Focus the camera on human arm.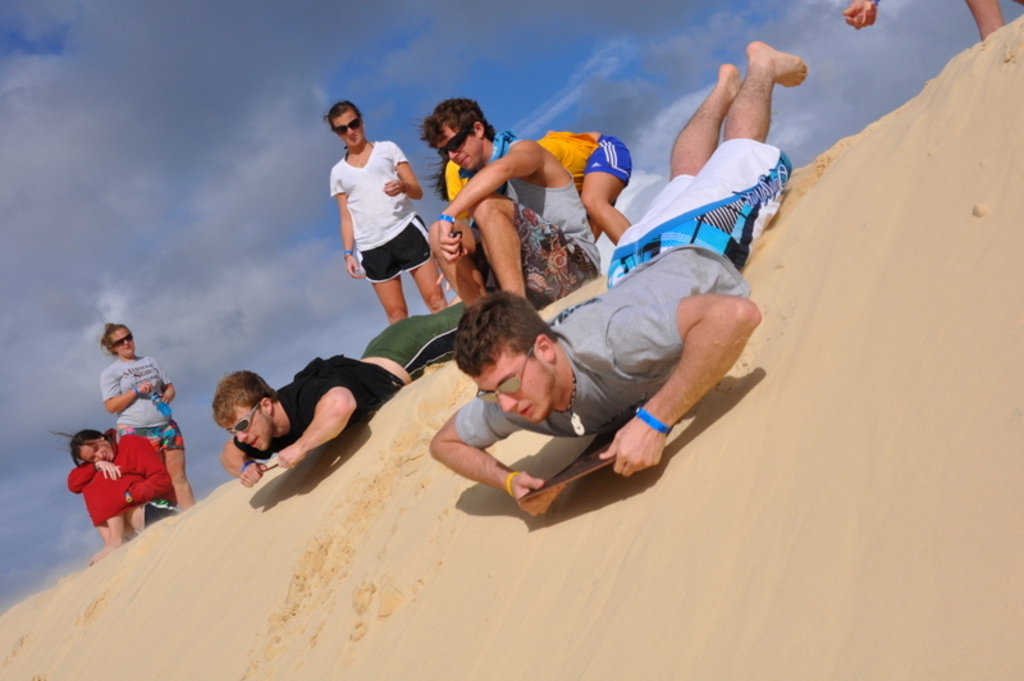
Focus region: bbox(115, 431, 170, 511).
